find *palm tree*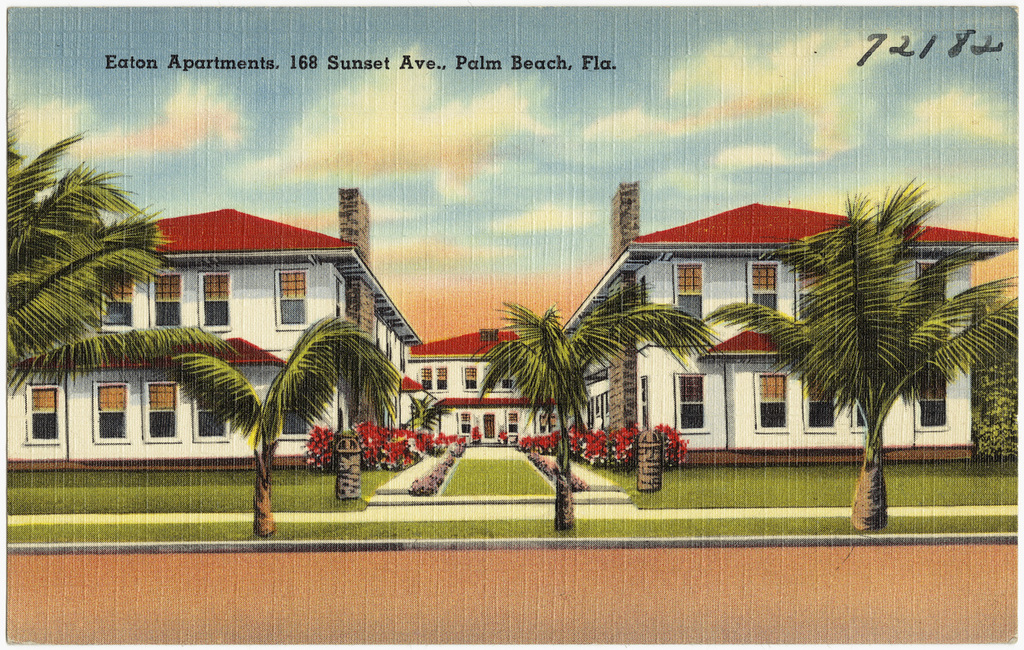
x1=164 y1=302 x2=393 y2=542
